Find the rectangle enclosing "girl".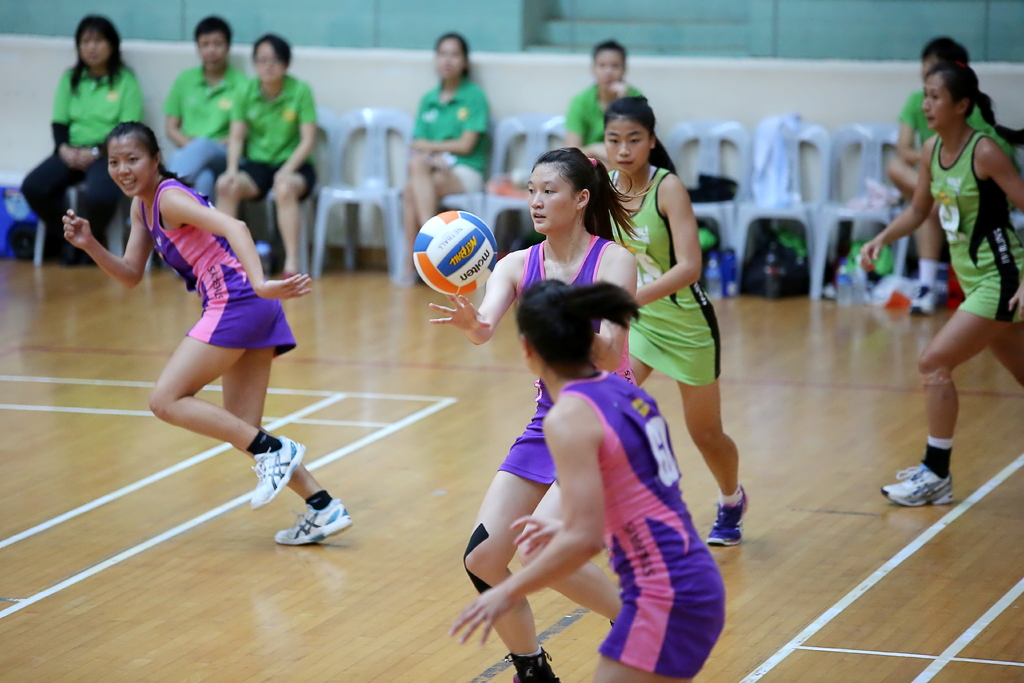
[x1=428, y1=146, x2=641, y2=682].
